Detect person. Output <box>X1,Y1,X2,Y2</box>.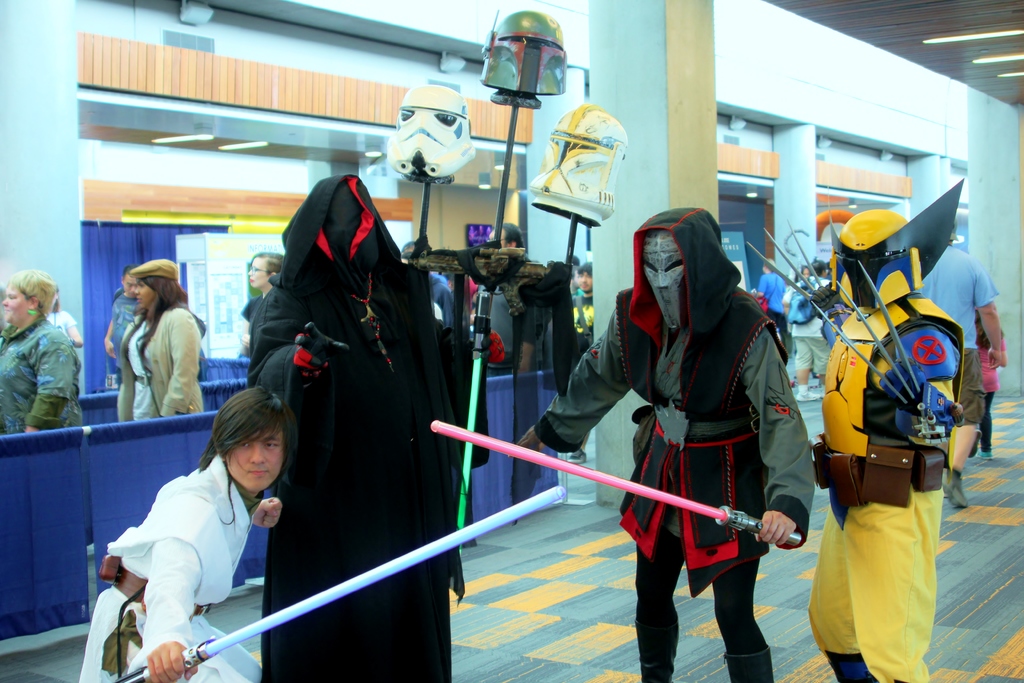
<box>513,204,821,682</box>.
